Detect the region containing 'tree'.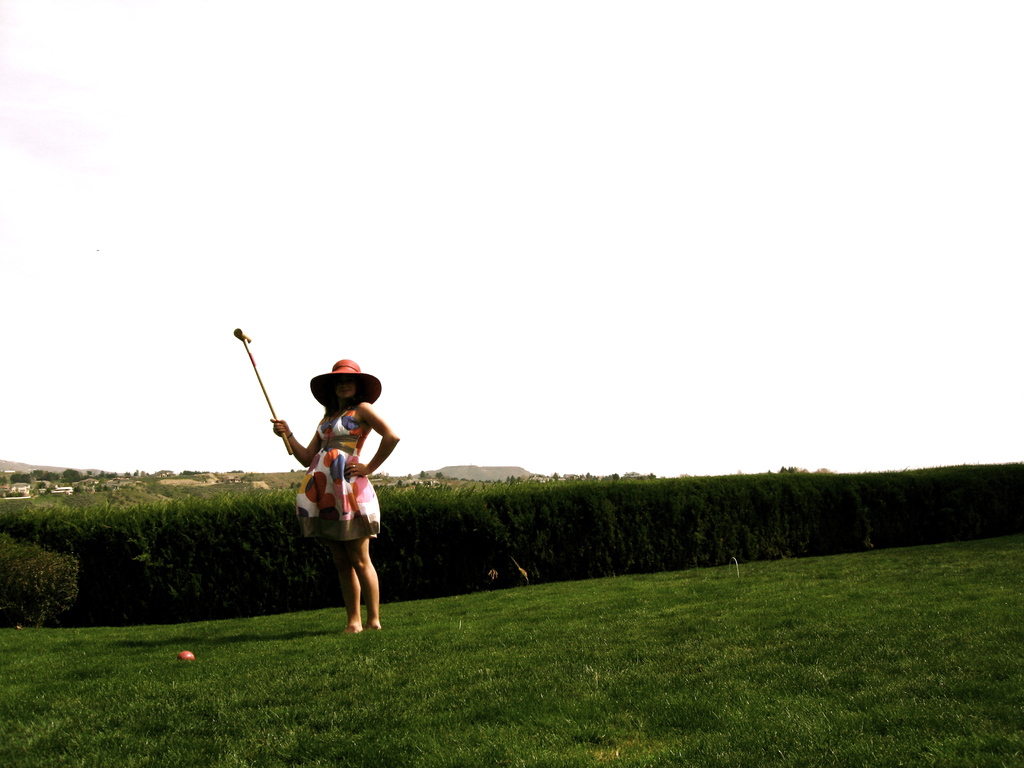
left=60, top=463, right=88, bottom=481.
